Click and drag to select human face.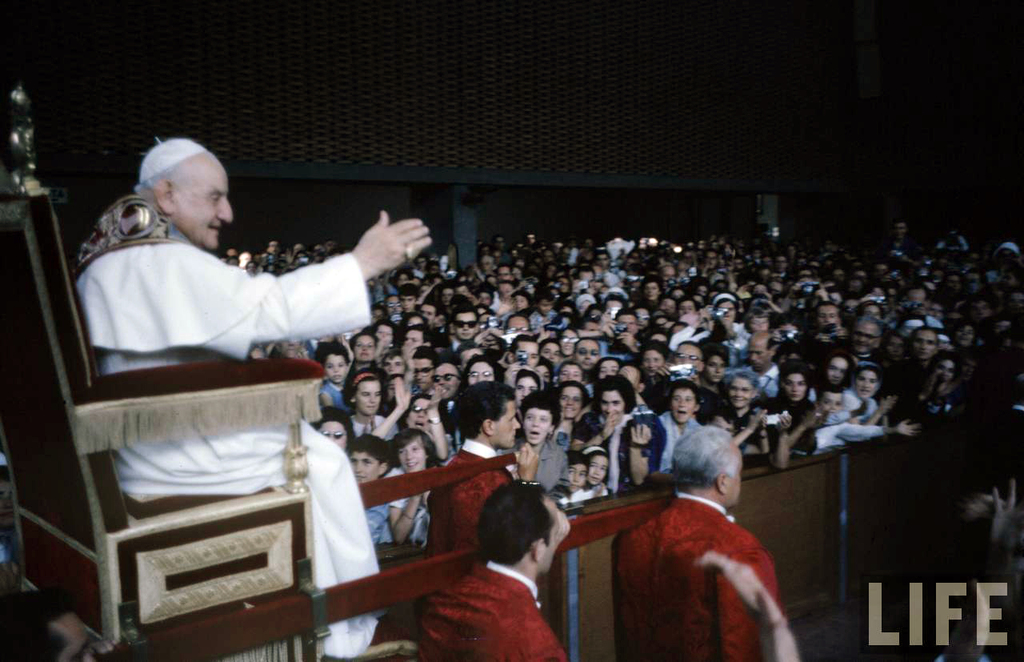
Selection: pyautogui.locateOnScreen(370, 305, 385, 321).
